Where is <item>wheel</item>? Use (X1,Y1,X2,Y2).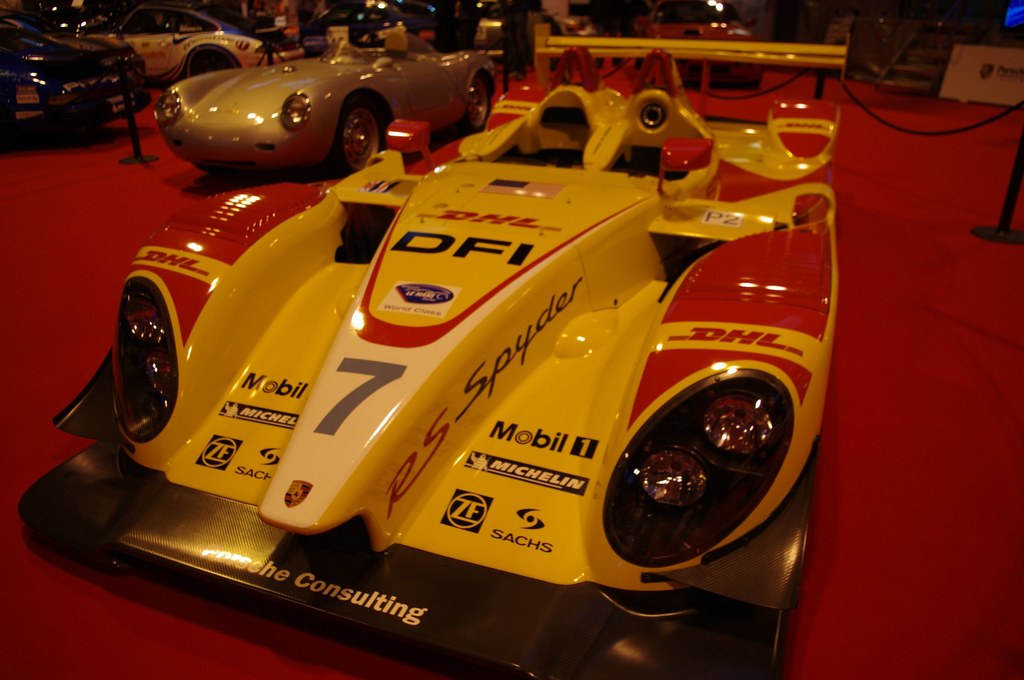
(455,76,493,136).
